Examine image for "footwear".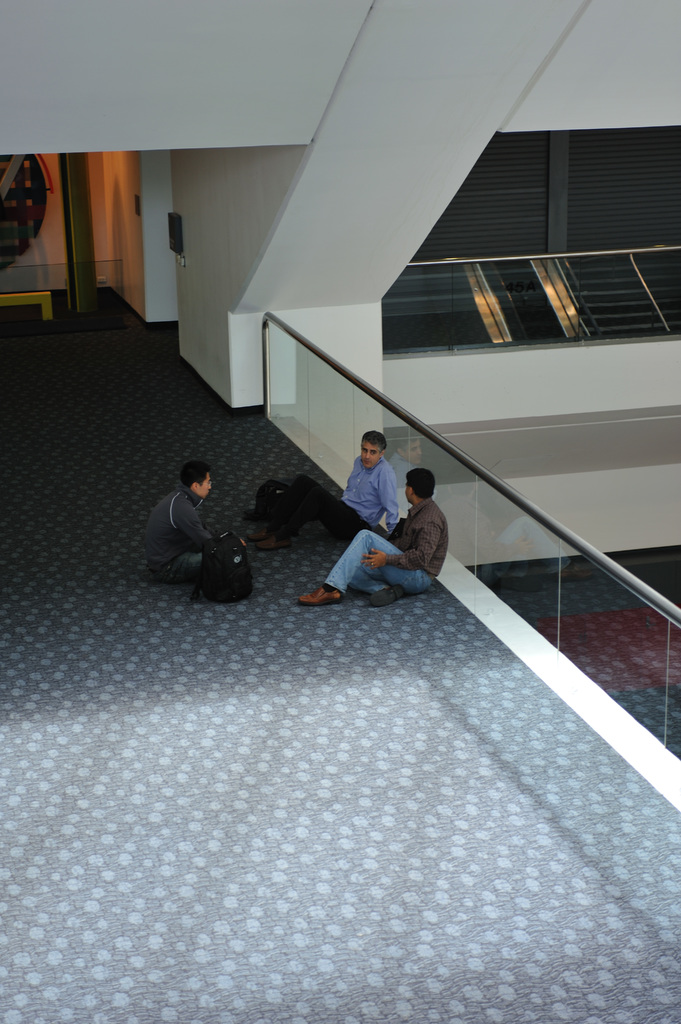
Examination result: (288, 587, 344, 607).
